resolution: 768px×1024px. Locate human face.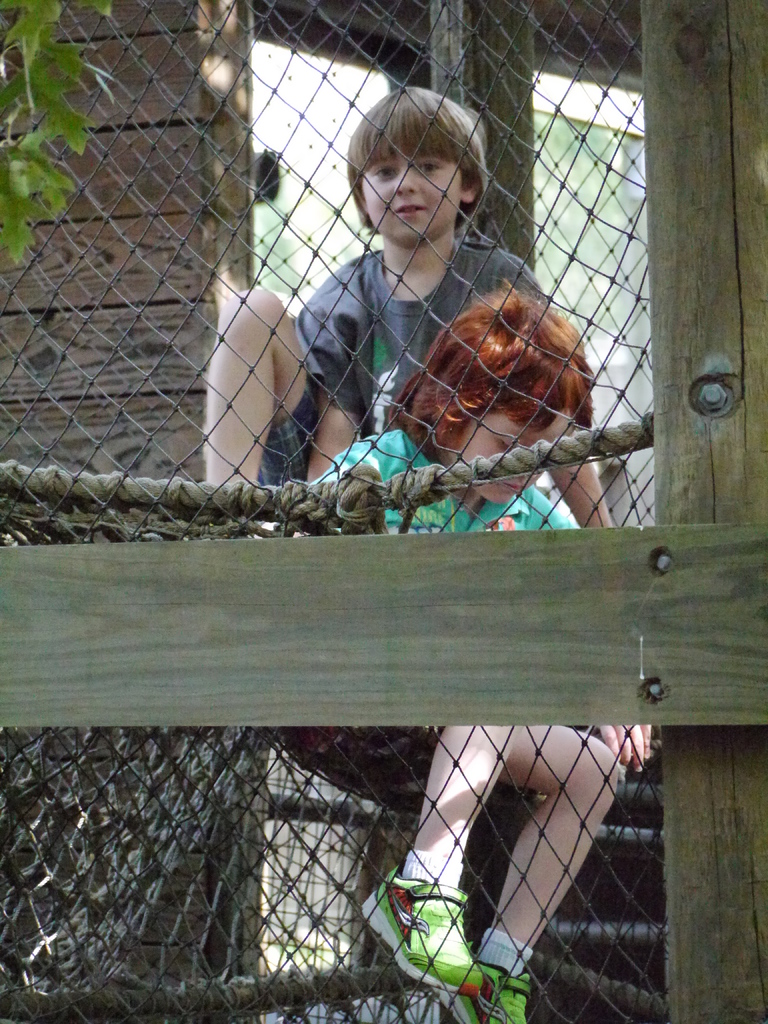
[left=366, top=147, right=462, bottom=245].
